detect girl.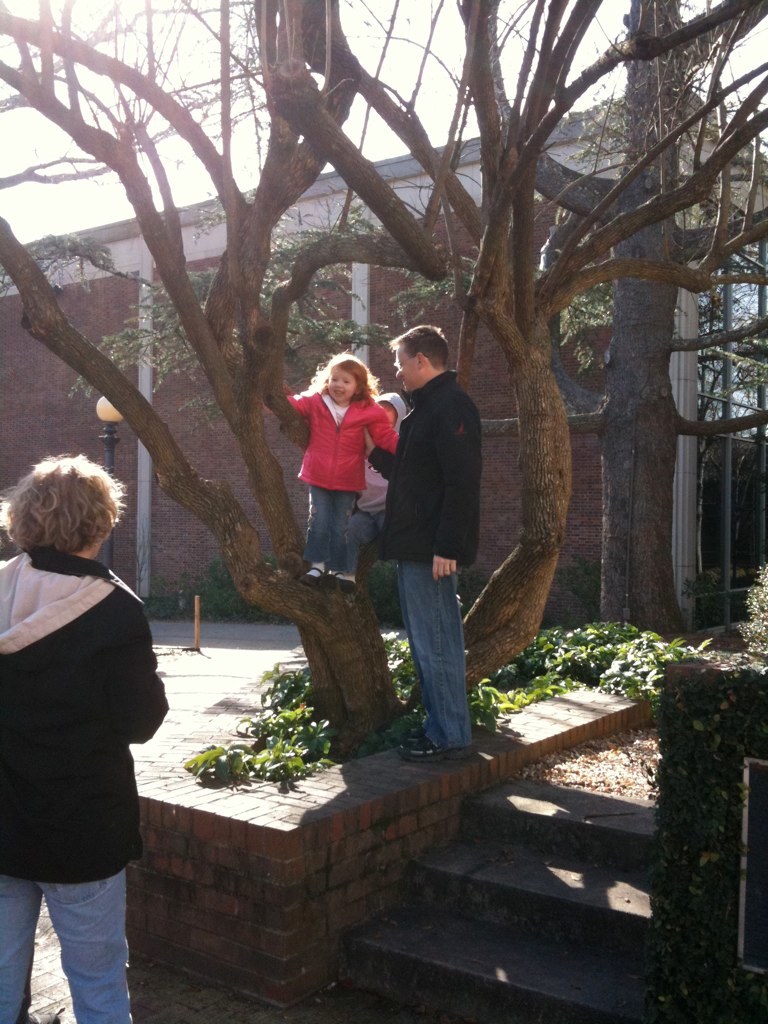
Detected at Rect(285, 351, 397, 585).
